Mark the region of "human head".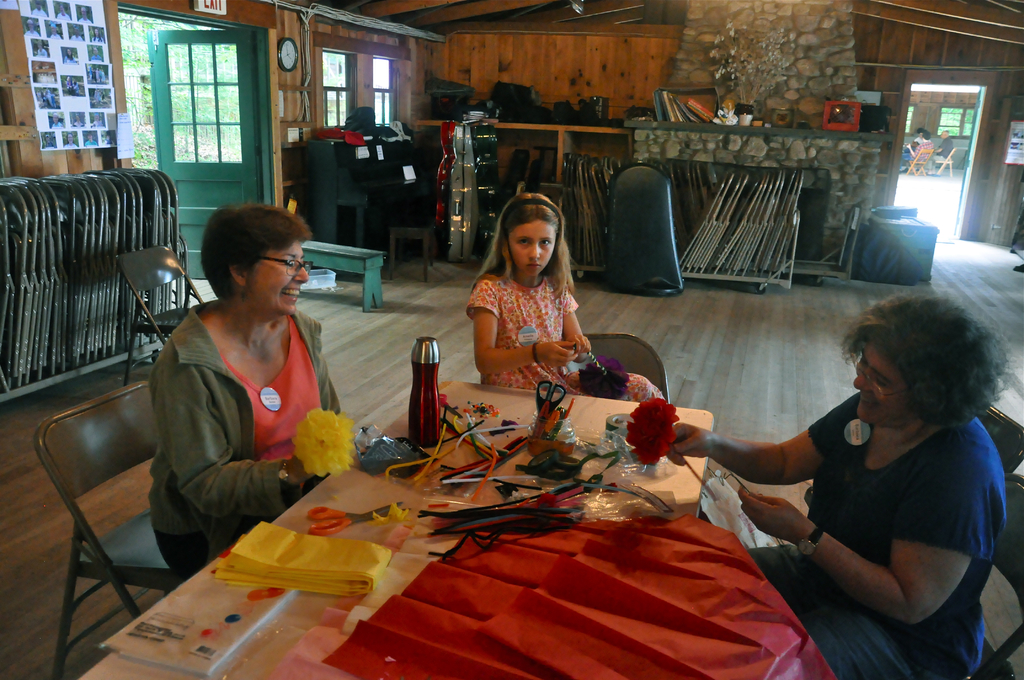
Region: 916/127/924/136.
